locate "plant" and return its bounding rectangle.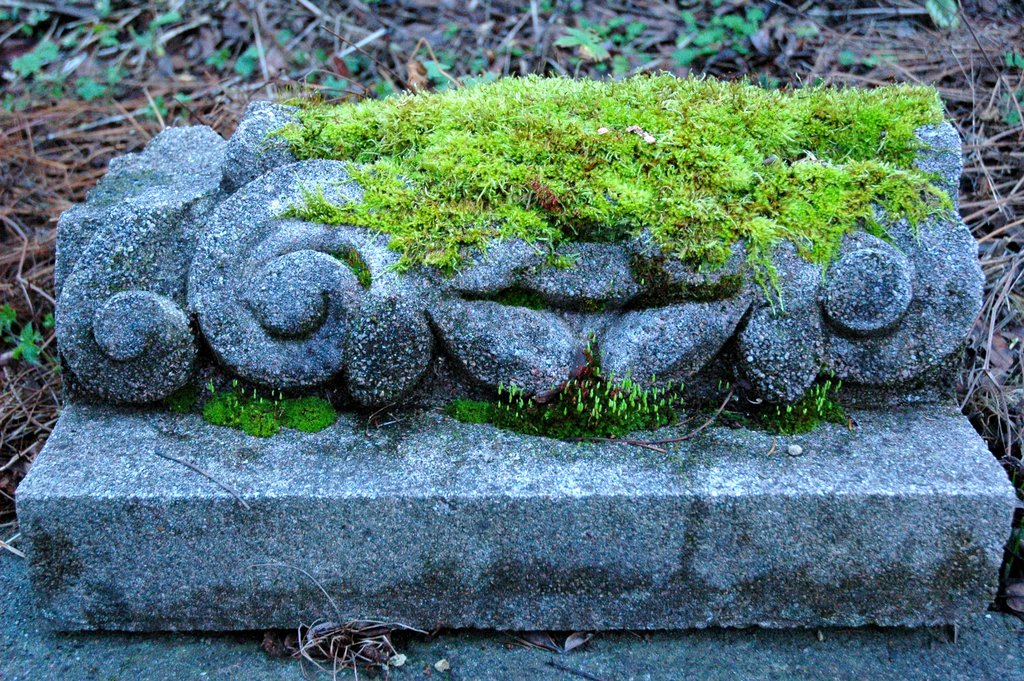
<region>294, 51, 307, 65</region>.
